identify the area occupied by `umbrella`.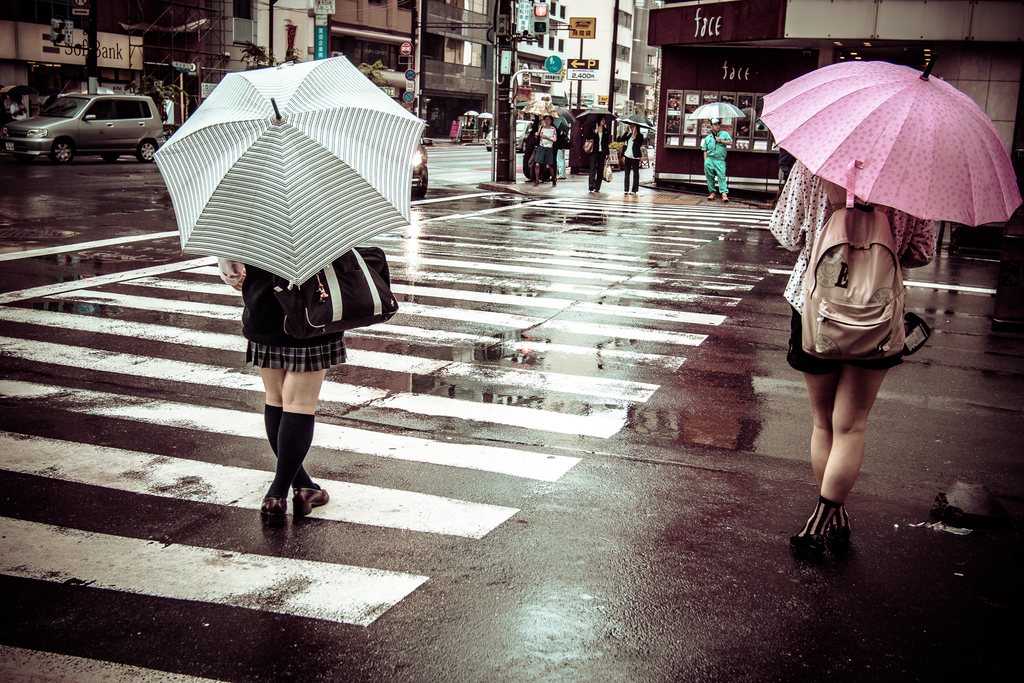
Area: [x1=519, y1=101, x2=560, y2=131].
